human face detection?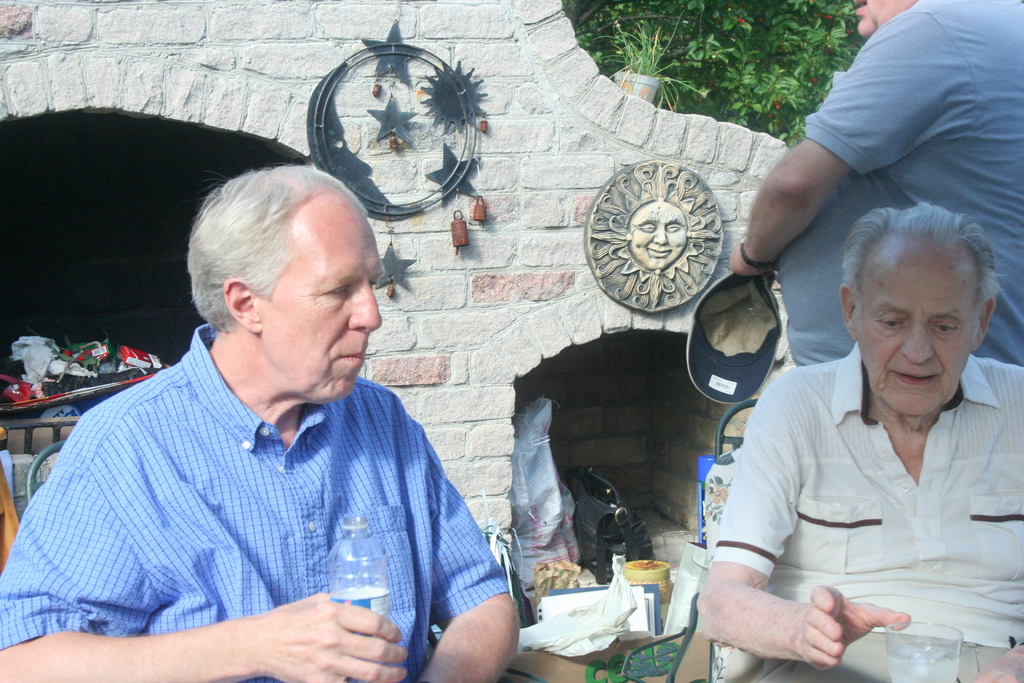
855, 0, 916, 40
